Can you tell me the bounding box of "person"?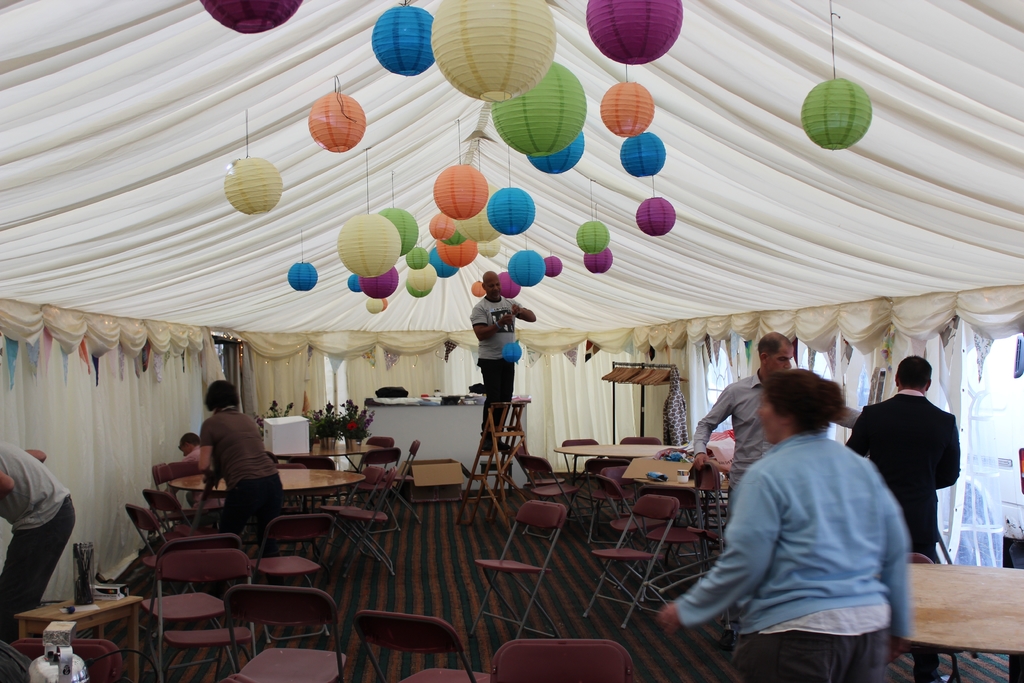
196 382 287 559.
